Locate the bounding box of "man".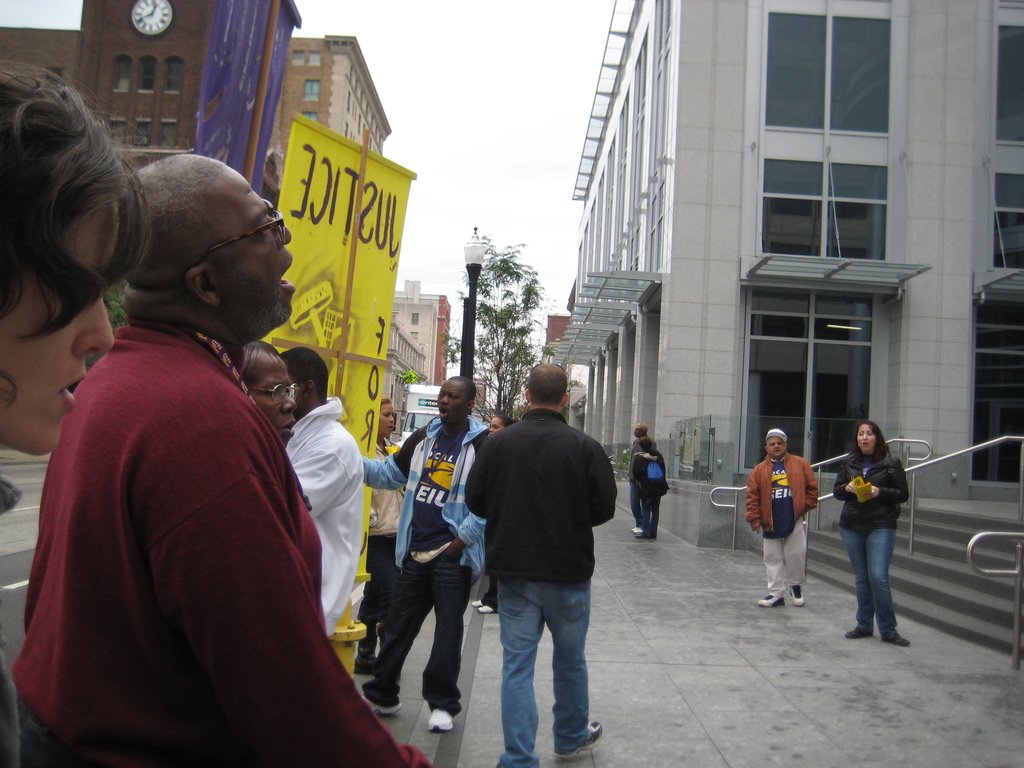
Bounding box: [744, 427, 820, 604].
